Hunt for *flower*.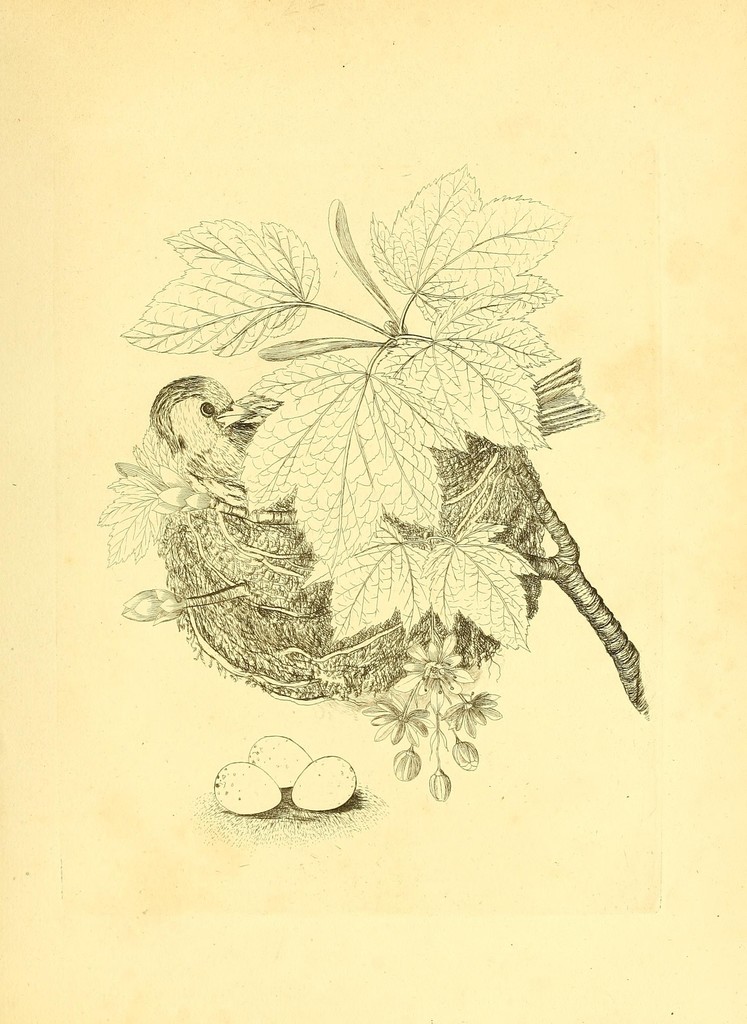
Hunted down at rect(93, 428, 217, 567).
